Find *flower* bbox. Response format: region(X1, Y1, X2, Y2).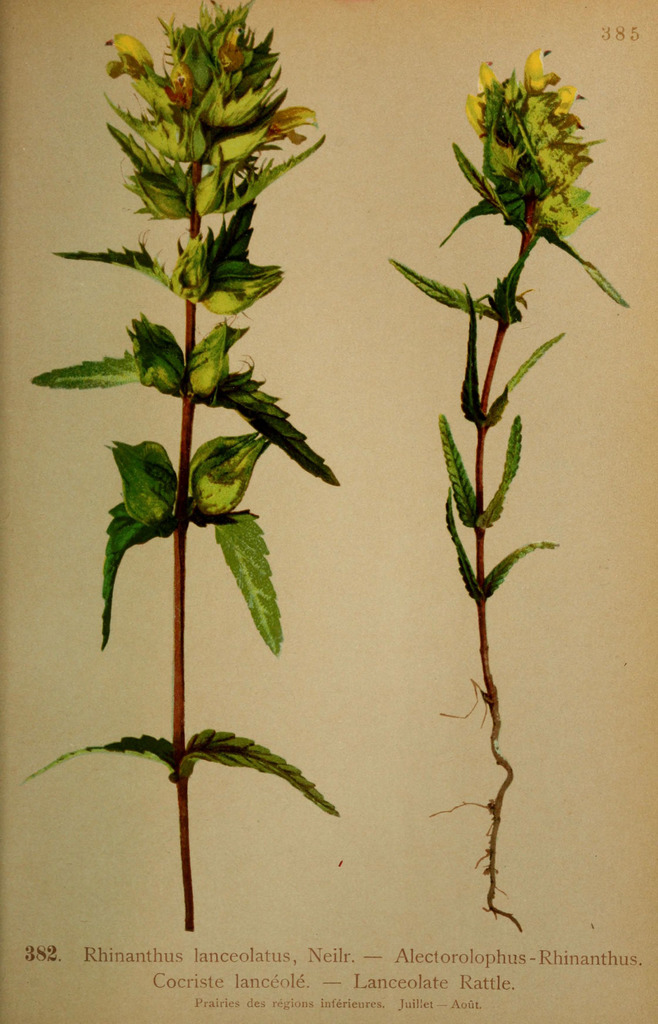
region(167, 218, 215, 302).
